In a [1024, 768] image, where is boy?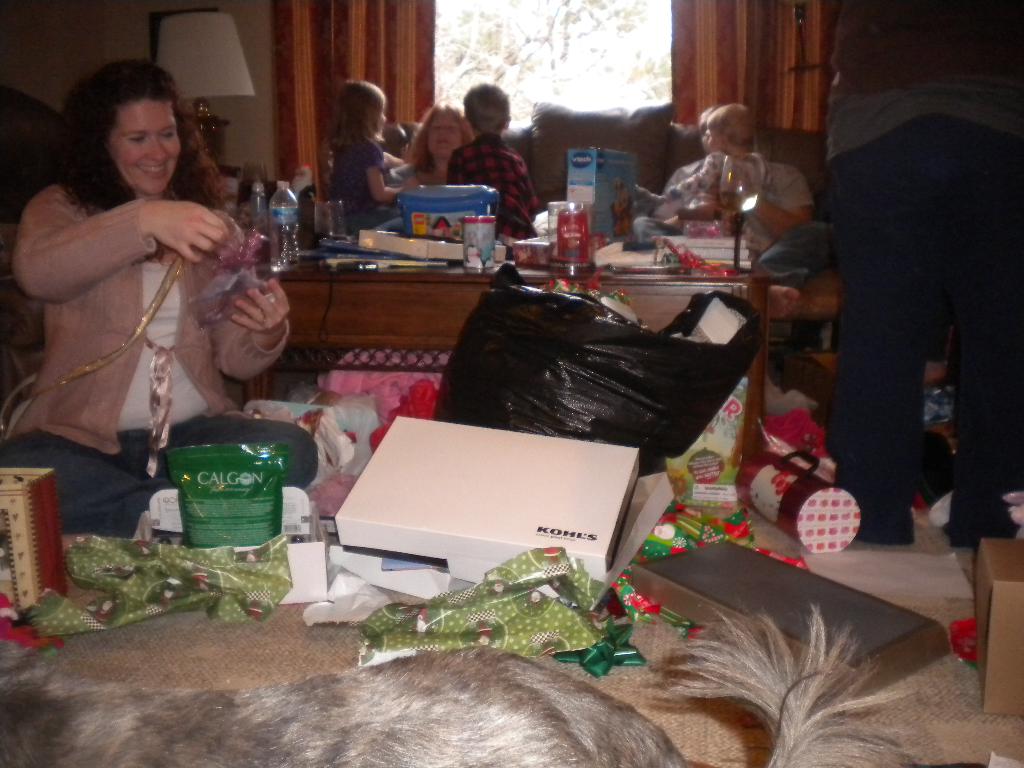
446 82 540 248.
